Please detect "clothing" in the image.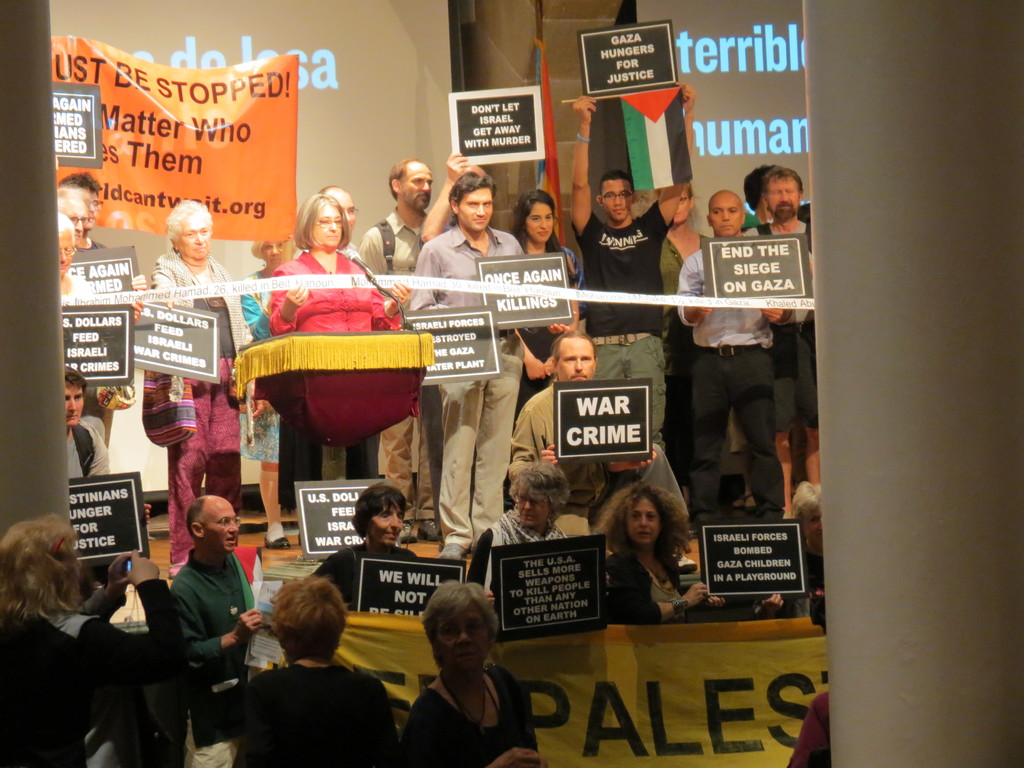
pyautogui.locateOnScreen(676, 236, 757, 344).
